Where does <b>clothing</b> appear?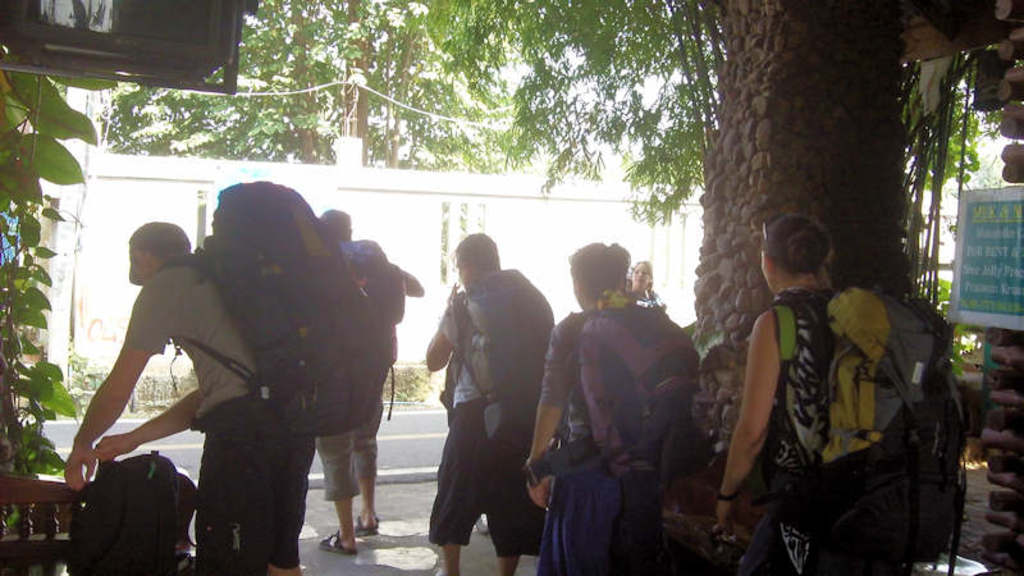
Appears at bbox(541, 308, 662, 575).
